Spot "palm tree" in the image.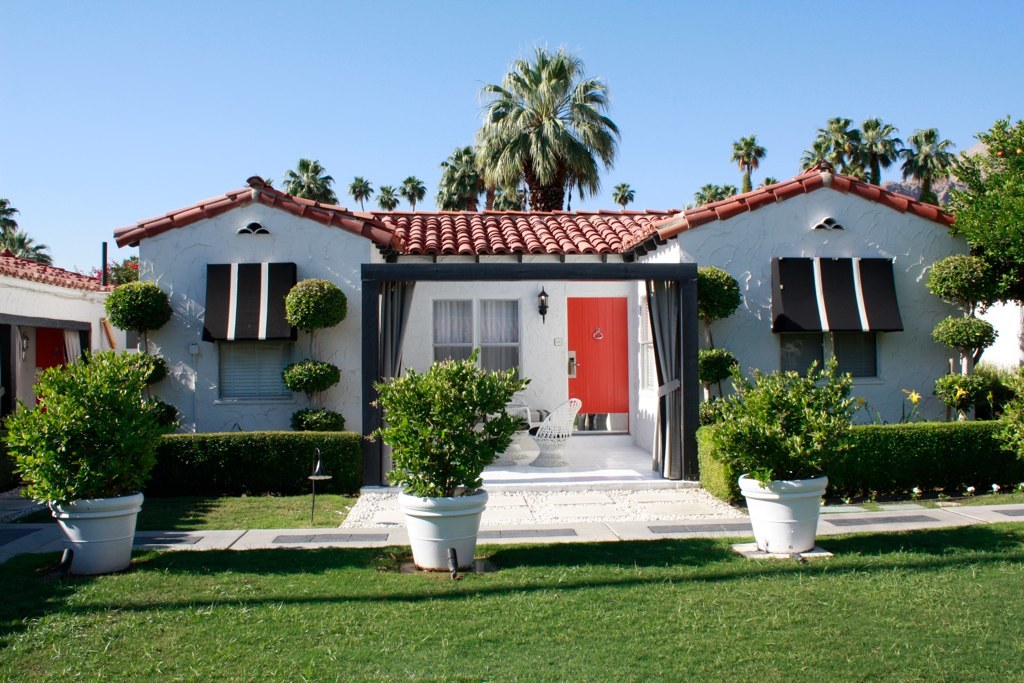
"palm tree" found at (x1=850, y1=123, x2=890, y2=169).
